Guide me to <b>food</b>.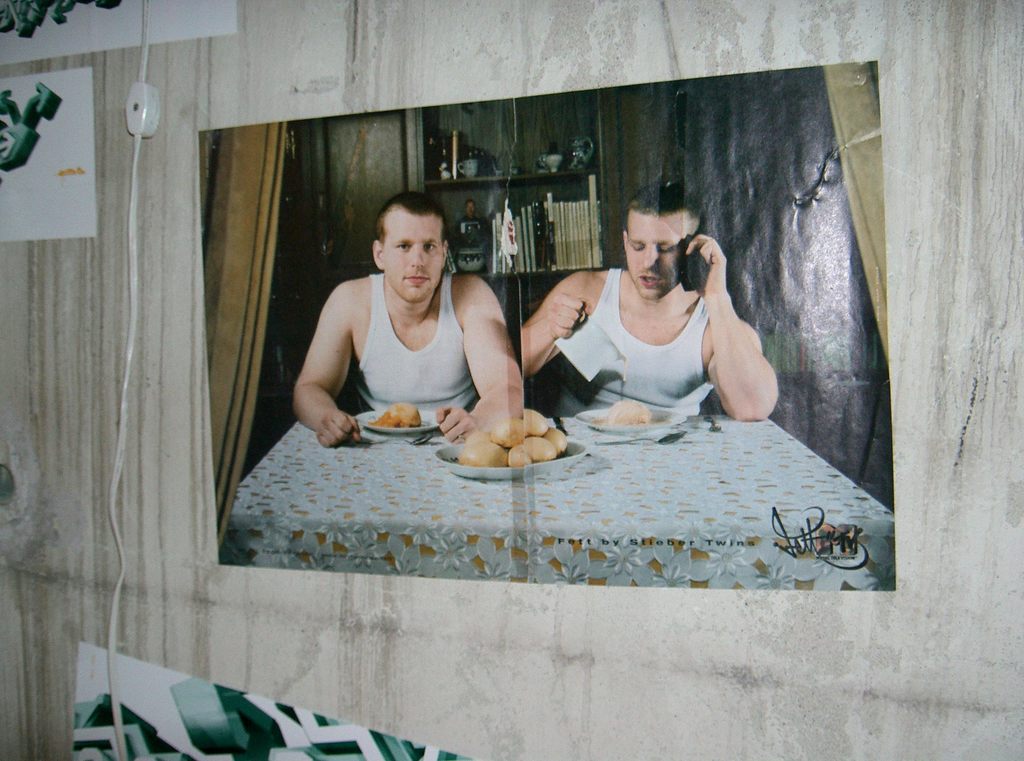
Guidance: x1=511 y1=445 x2=539 y2=467.
